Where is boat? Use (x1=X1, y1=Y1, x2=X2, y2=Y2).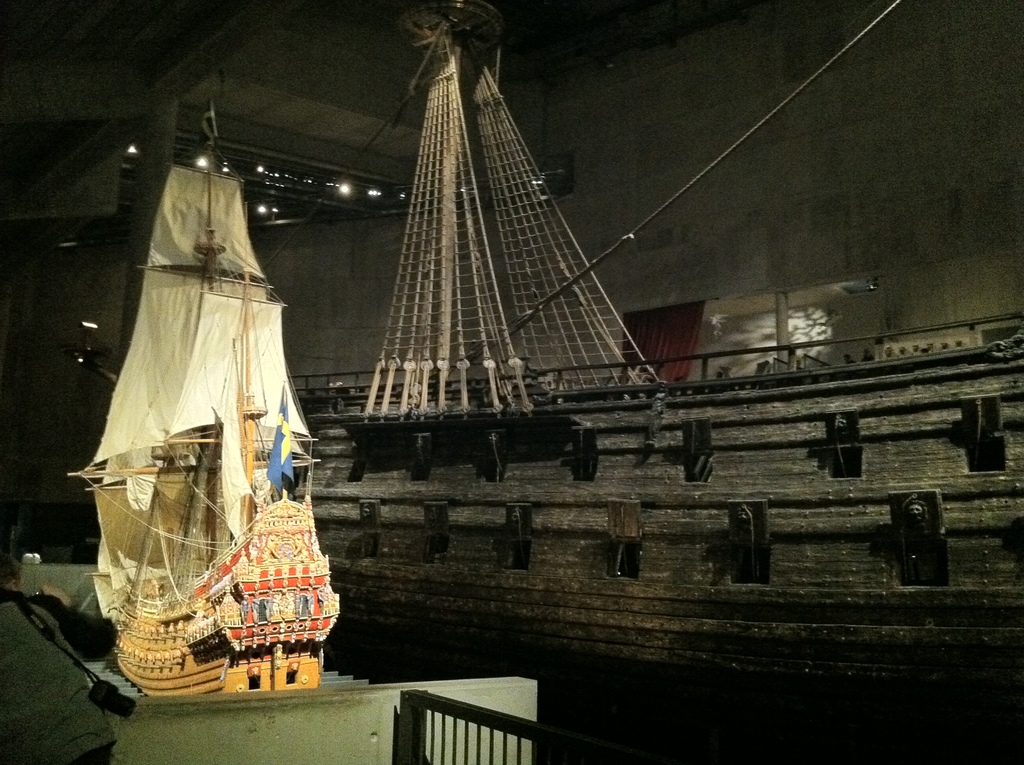
(x1=63, y1=141, x2=342, y2=691).
